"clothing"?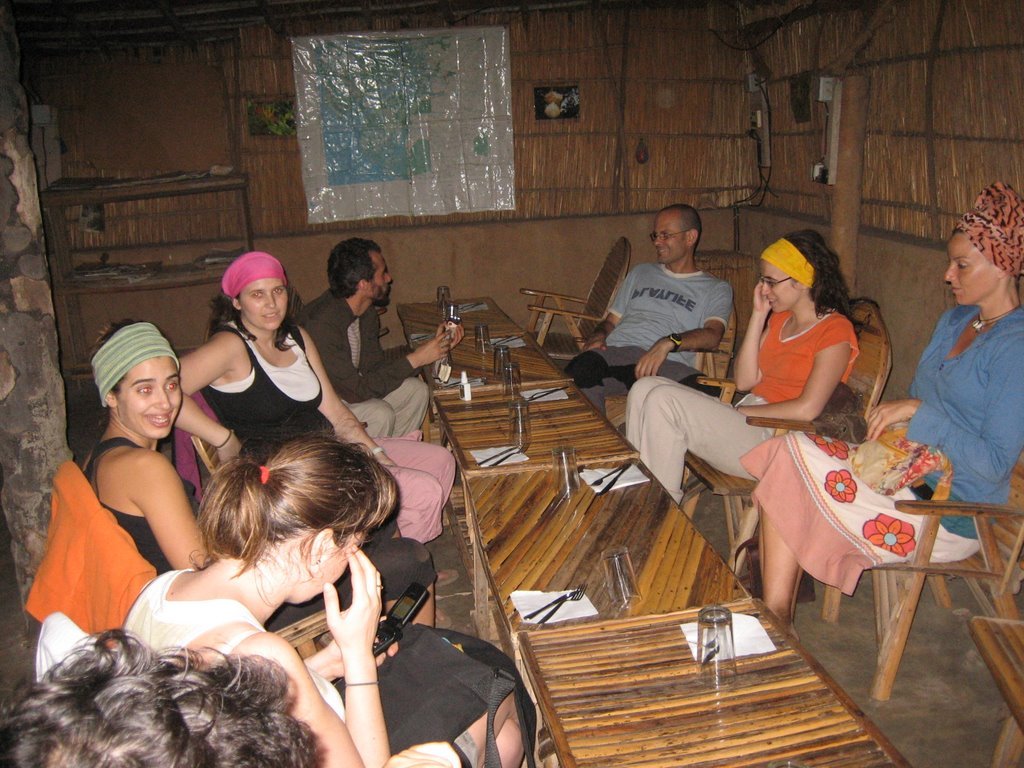
[296,289,431,441]
